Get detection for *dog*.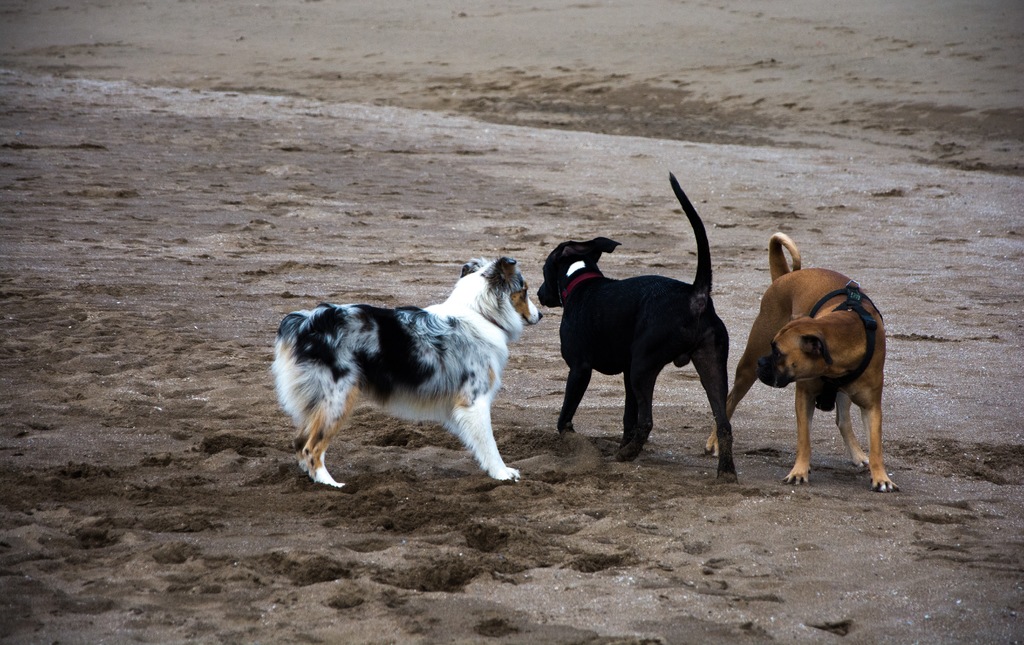
Detection: (x1=533, y1=171, x2=737, y2=482).
